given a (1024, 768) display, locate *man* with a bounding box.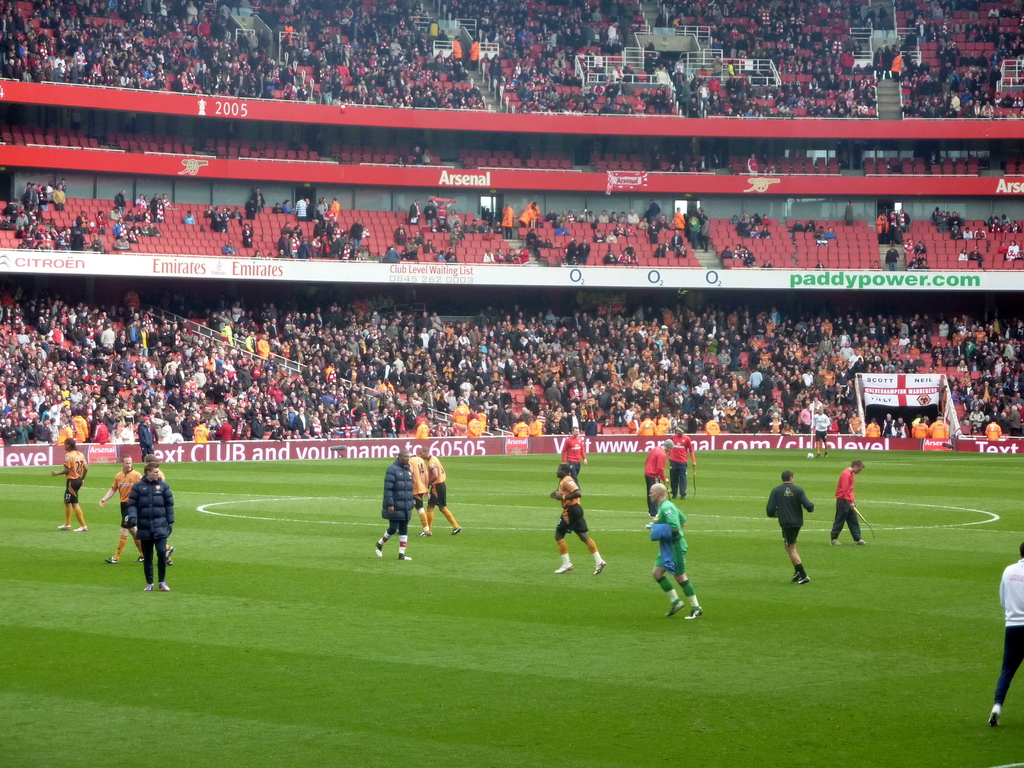
Located: (left=829, top=459, right=866, bottom=546).
